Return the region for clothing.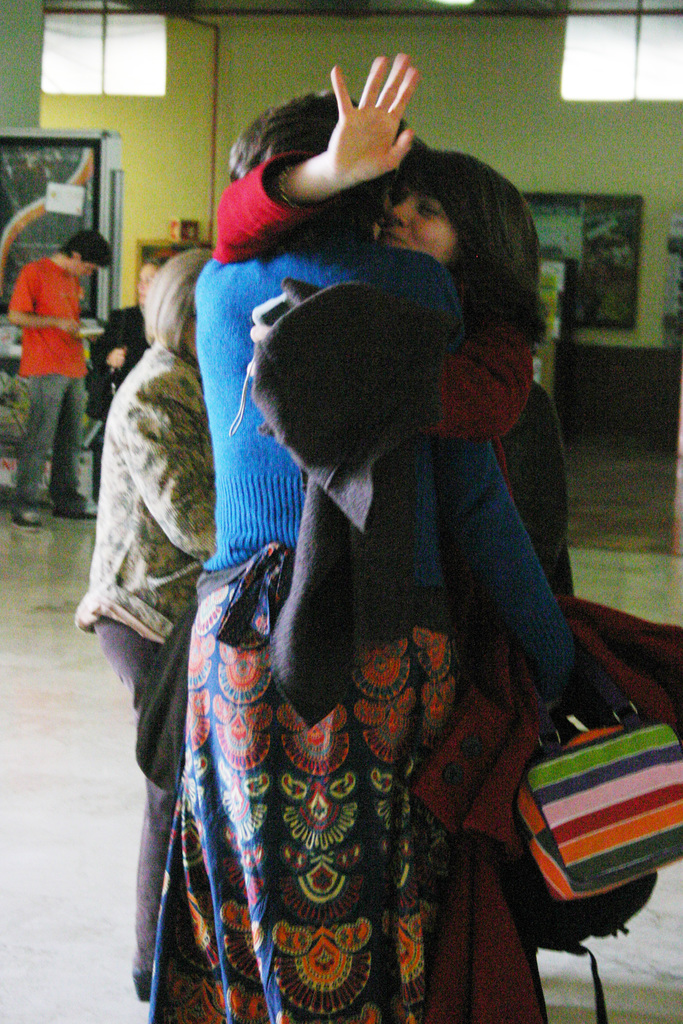
locate(502, 378, 575, 597).
